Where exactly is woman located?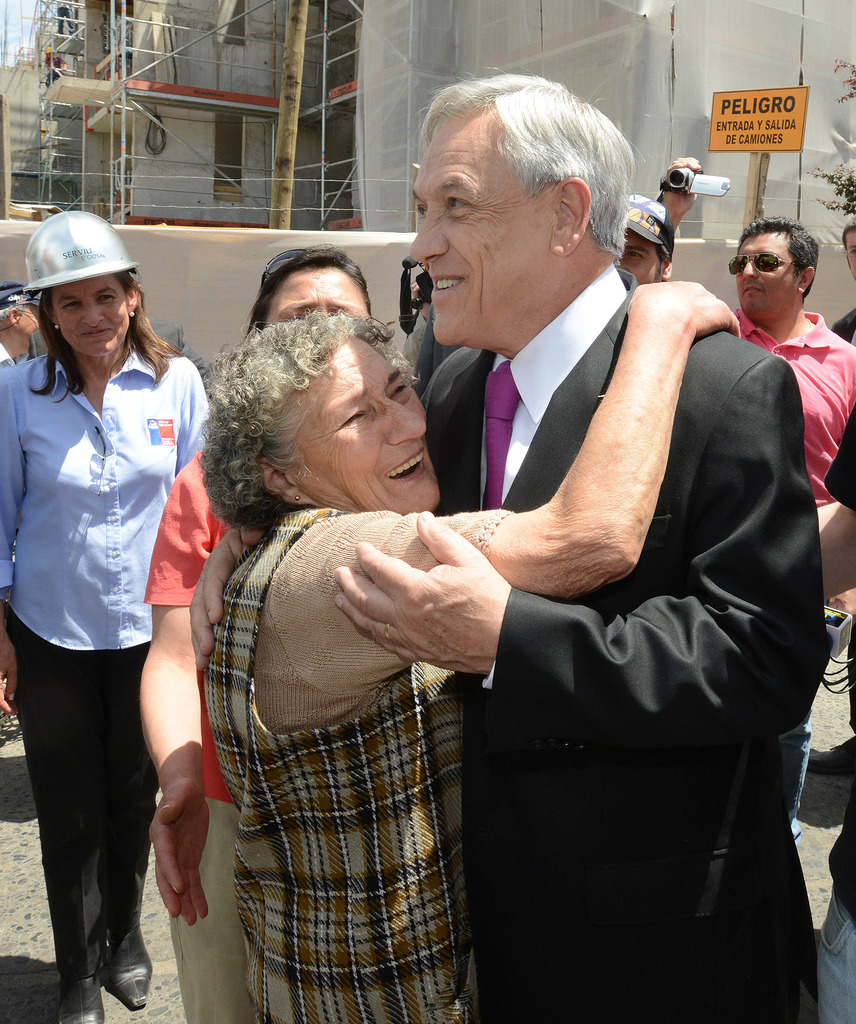
Its bounding box is [left=135, top=242, right=389, bottom=1023].
